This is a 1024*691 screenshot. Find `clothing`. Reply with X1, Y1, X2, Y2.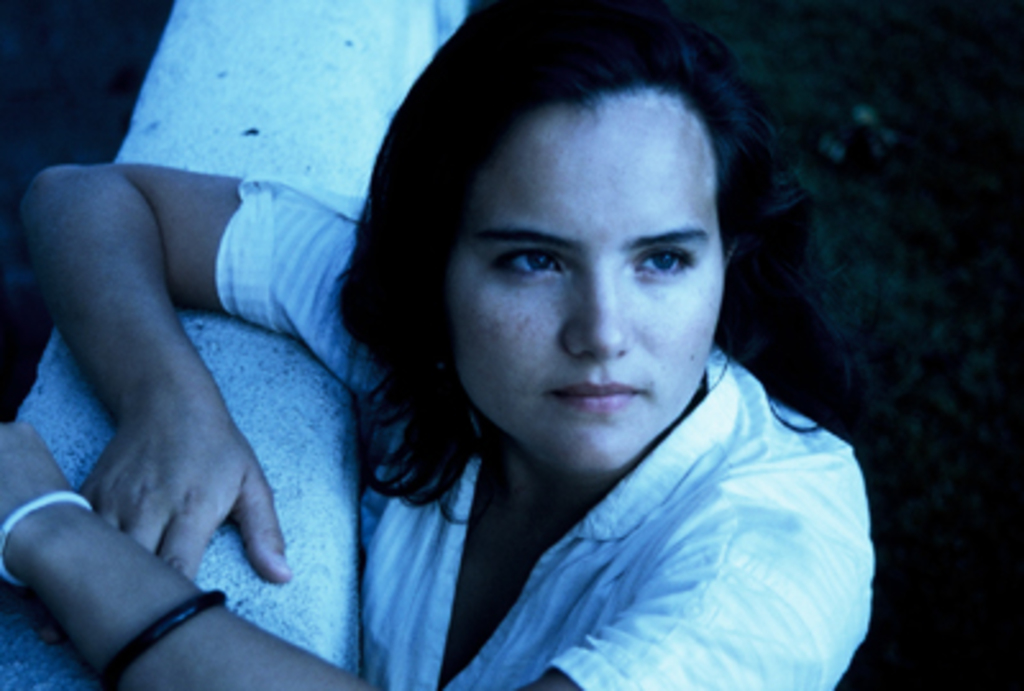
248, 333, 901, 676.
